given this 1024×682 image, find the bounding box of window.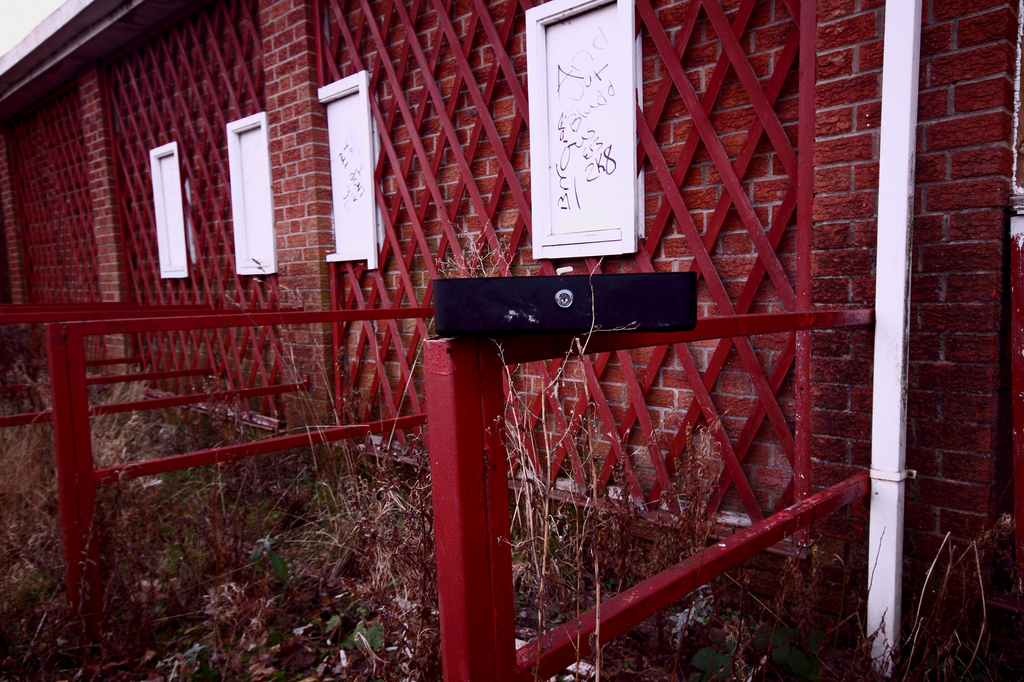
147 141 189 283.
